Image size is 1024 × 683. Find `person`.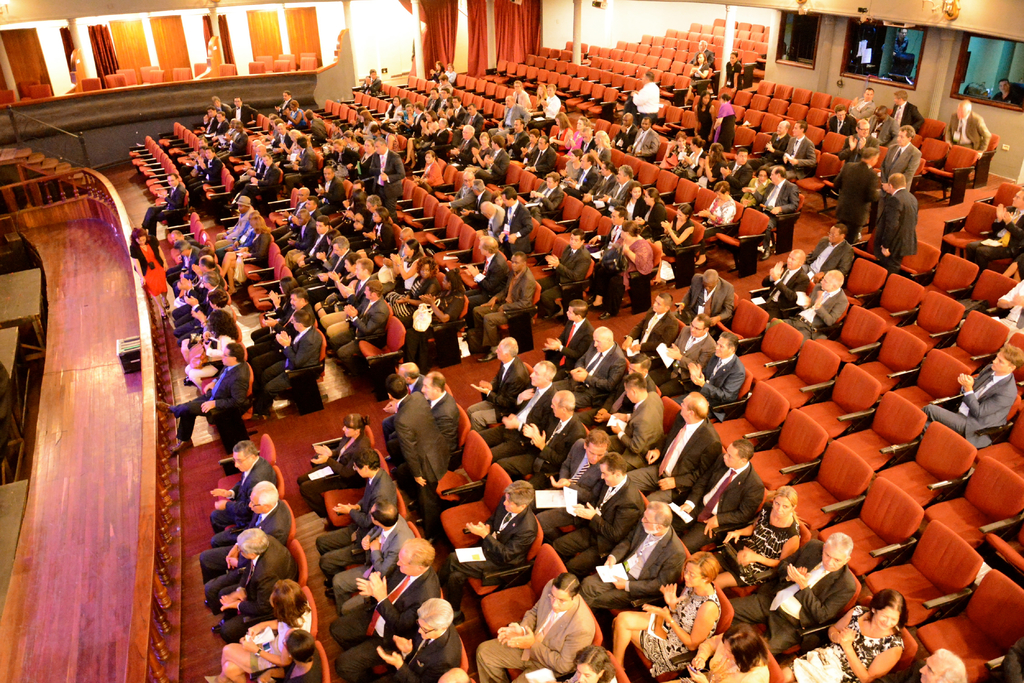
[364, 71, 381, 97].
